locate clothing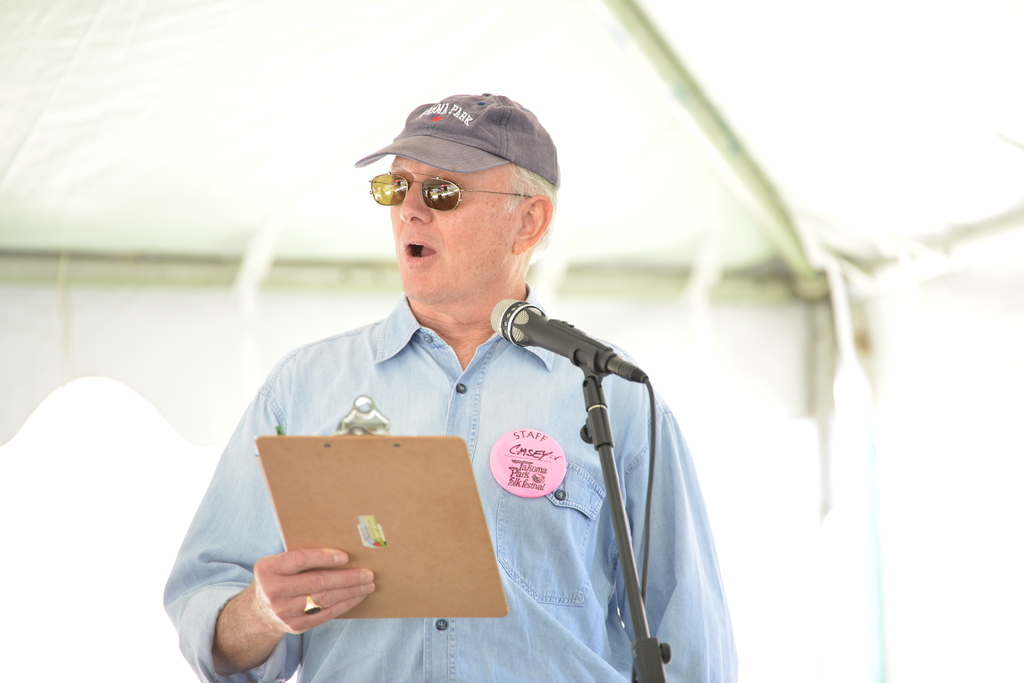
l=170, t=266, r=730, b=654
